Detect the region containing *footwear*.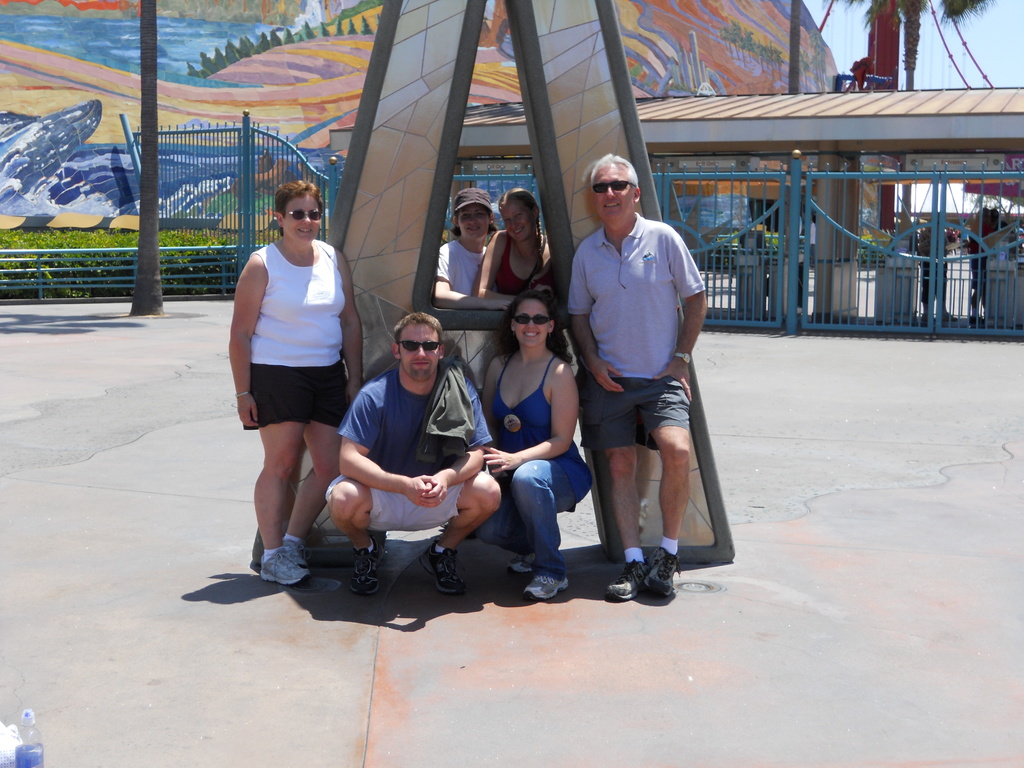
[left=260, top=547, right=309, bottom=582].
